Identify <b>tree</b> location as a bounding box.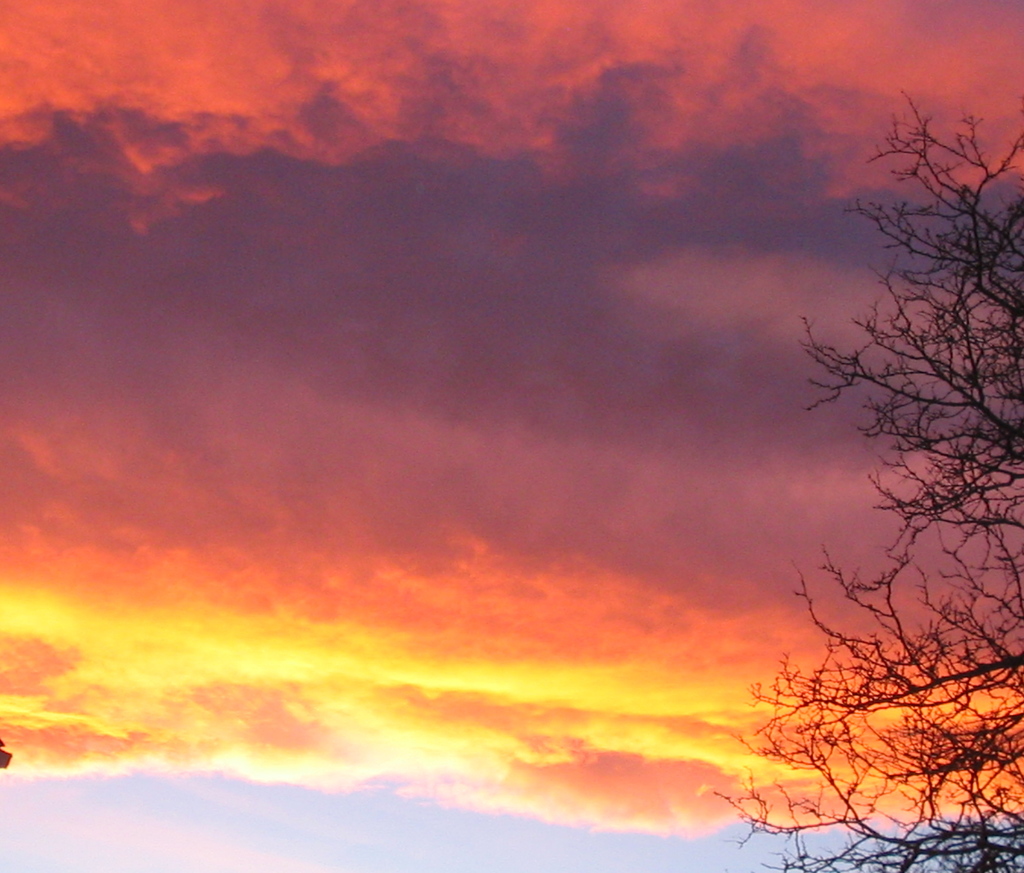
l=698, t=82, r=1023, b=872.
